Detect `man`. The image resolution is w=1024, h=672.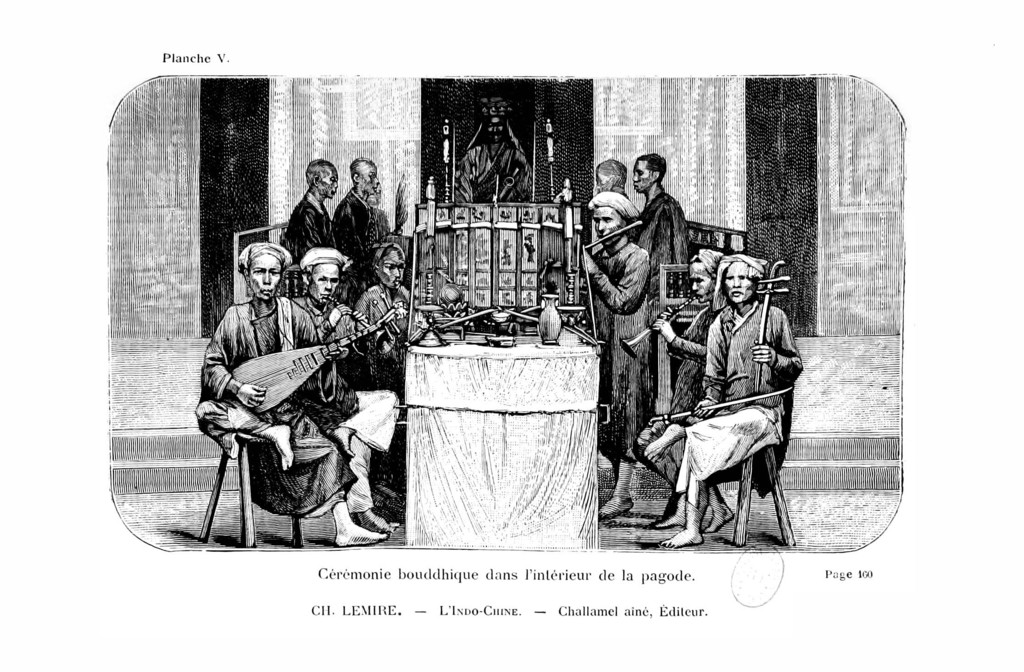
bbox(281, 150, 337, 247).
